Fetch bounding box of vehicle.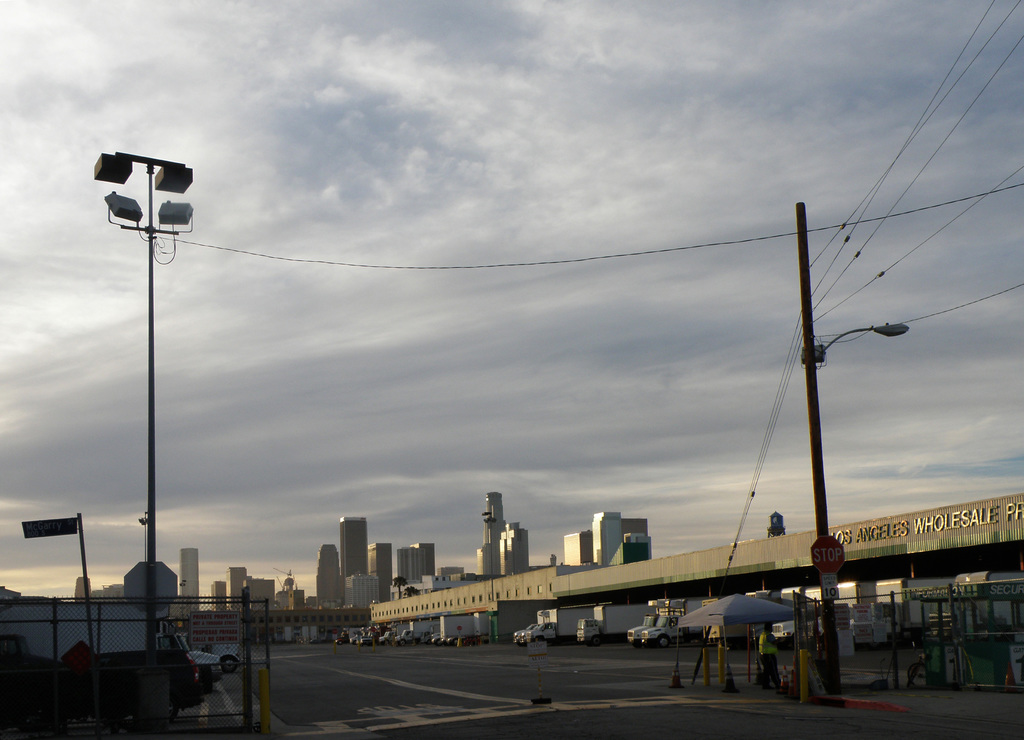
Bbox: {"left": 639, "top": 606, "right": 690, "bottom": 645}.
